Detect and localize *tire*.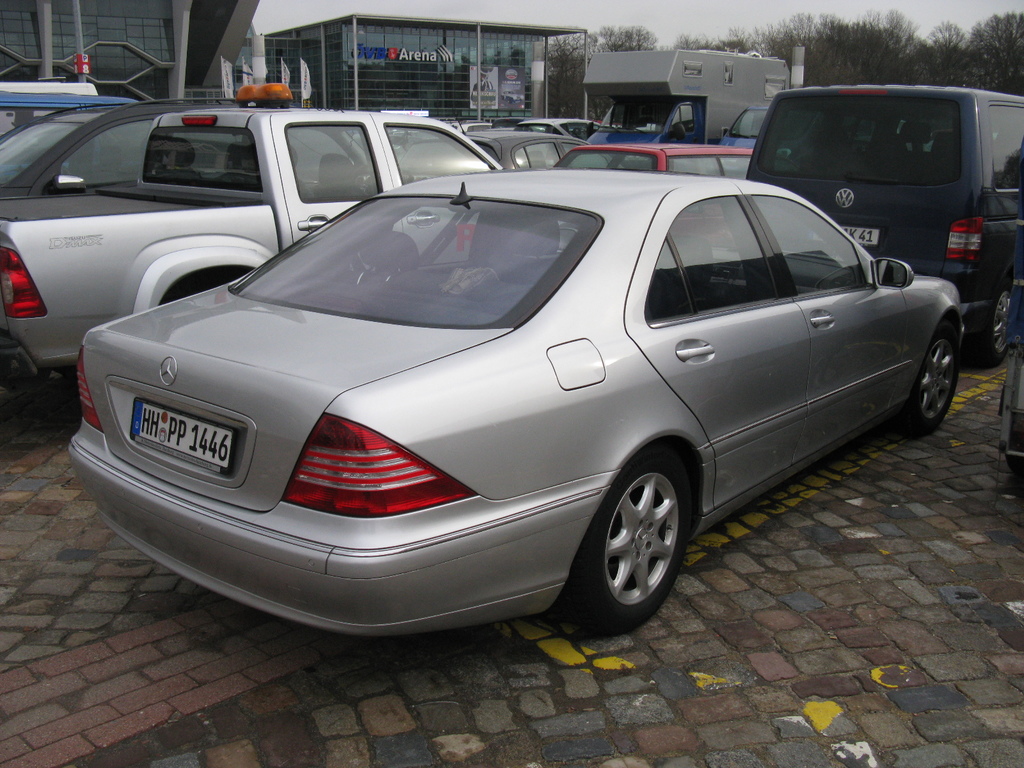
Localized at (x1=553, y1=456, x2=707, y2=634).
